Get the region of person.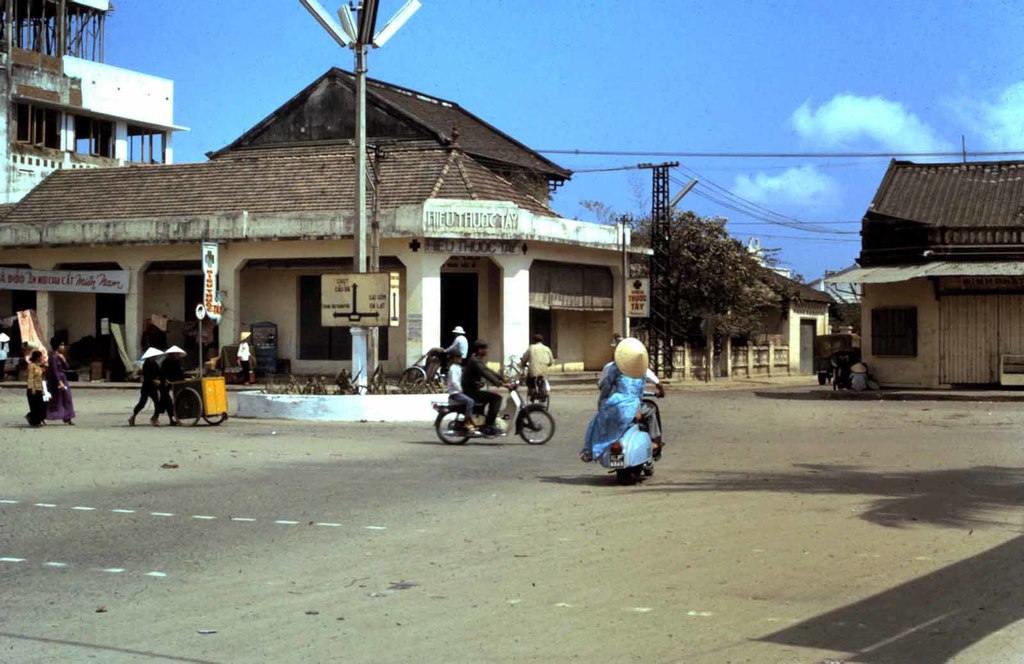
22:350:50:430.
